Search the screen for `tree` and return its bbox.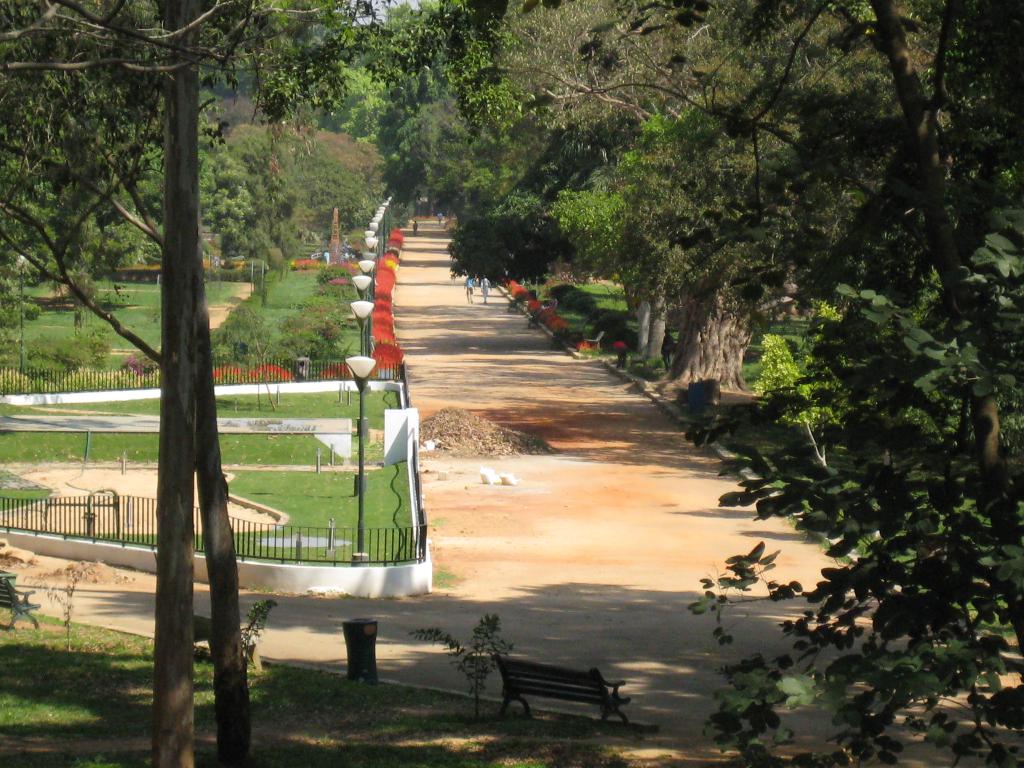
Found: box=[218, 179, 245, 214].
